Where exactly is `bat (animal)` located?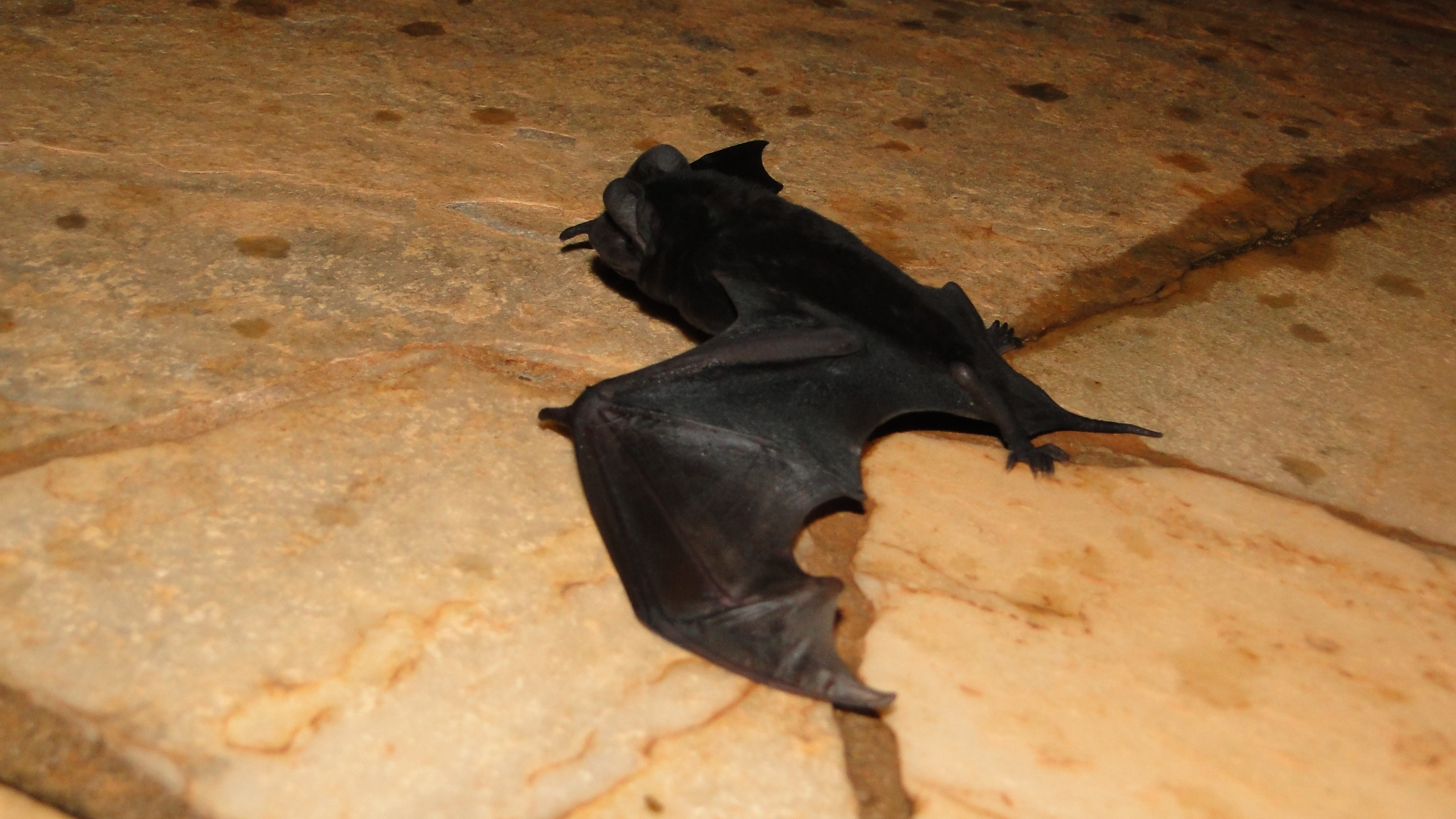
Its bounding box is pyautogui.locateOnScreen(225, 55, 493, 307).
